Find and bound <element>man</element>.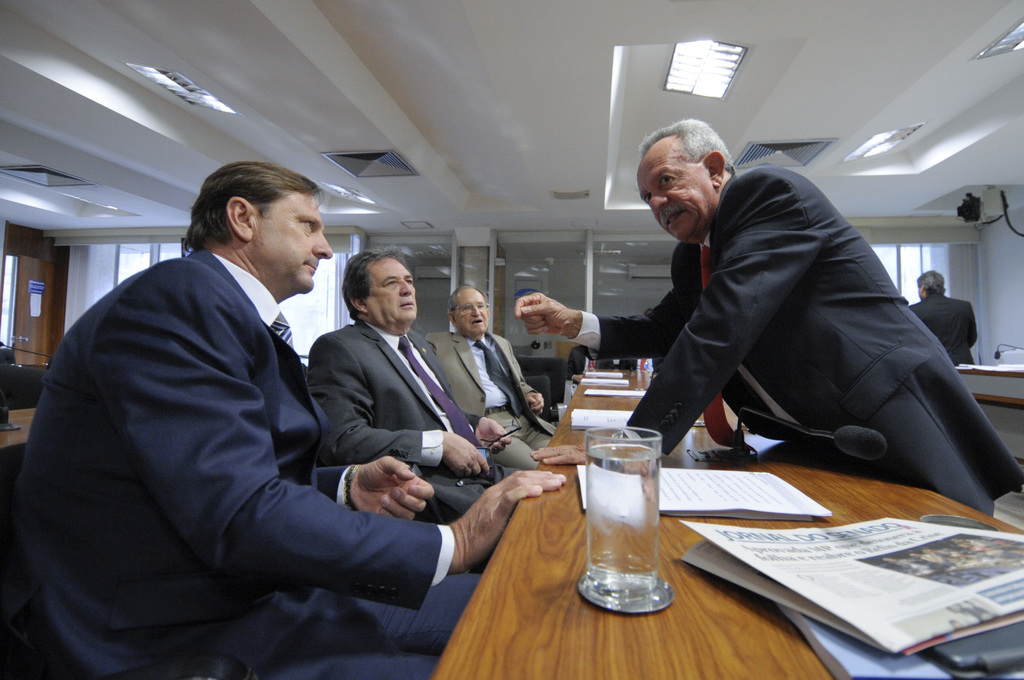
Bound: {"x1": 908, "y1": 264, "x2": 978, "y2": 365}.
